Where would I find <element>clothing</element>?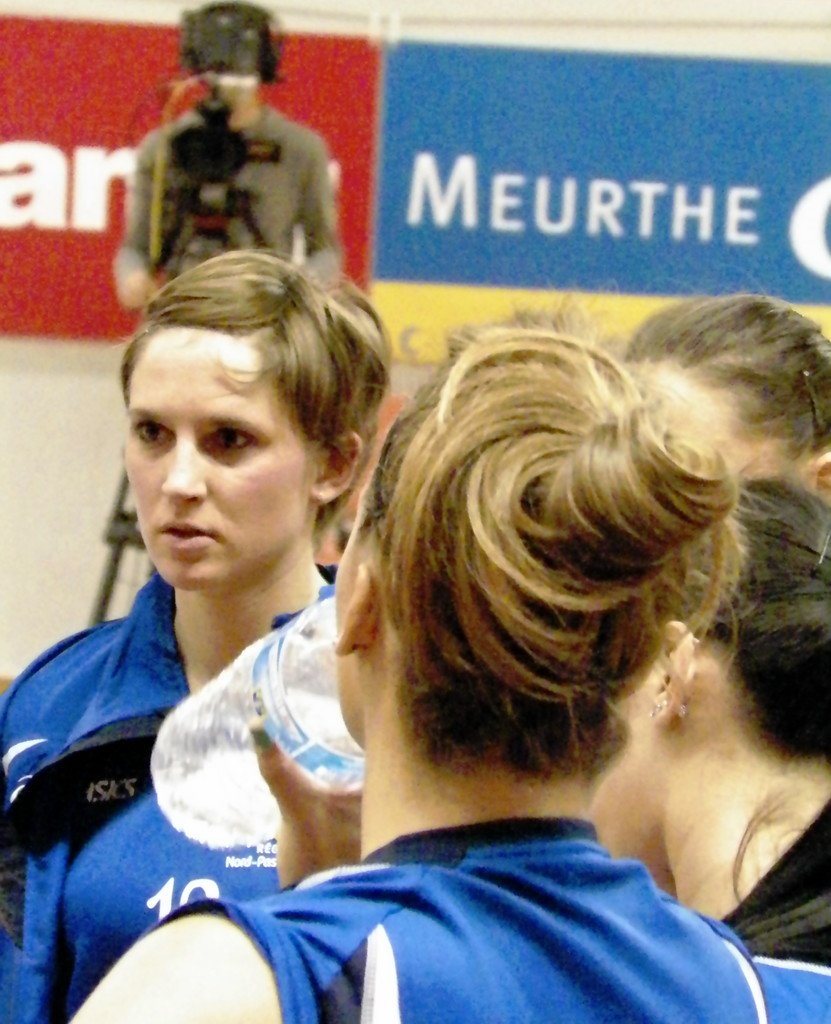
At <region>0, 564, 355, 1023</region>.
